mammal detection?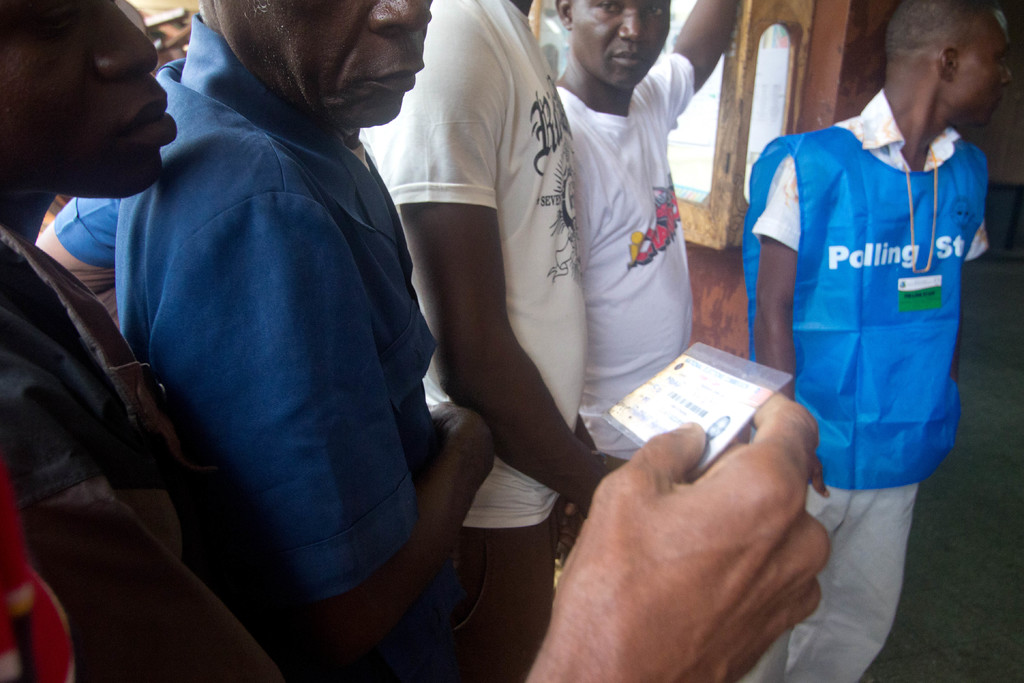
550 0 752 460
